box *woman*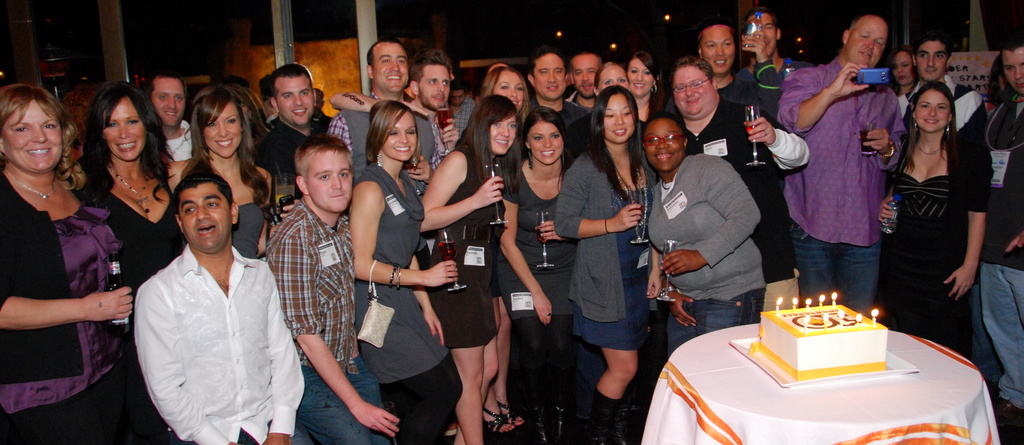
left=413, top=91, right=527, bottom=444
